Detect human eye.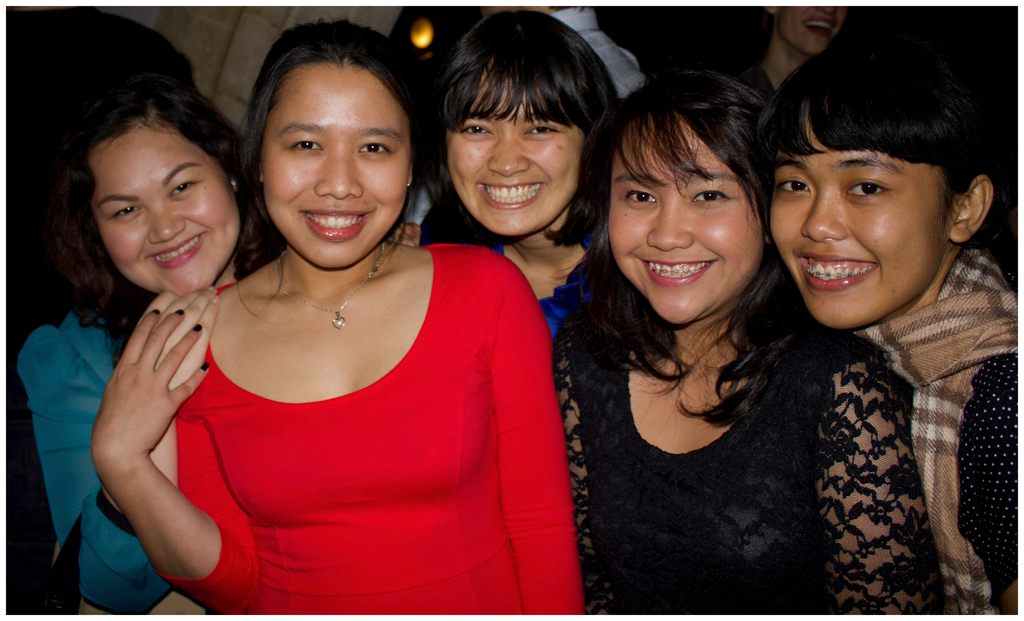
Detected at Rect(109, 202, 143, 221).
